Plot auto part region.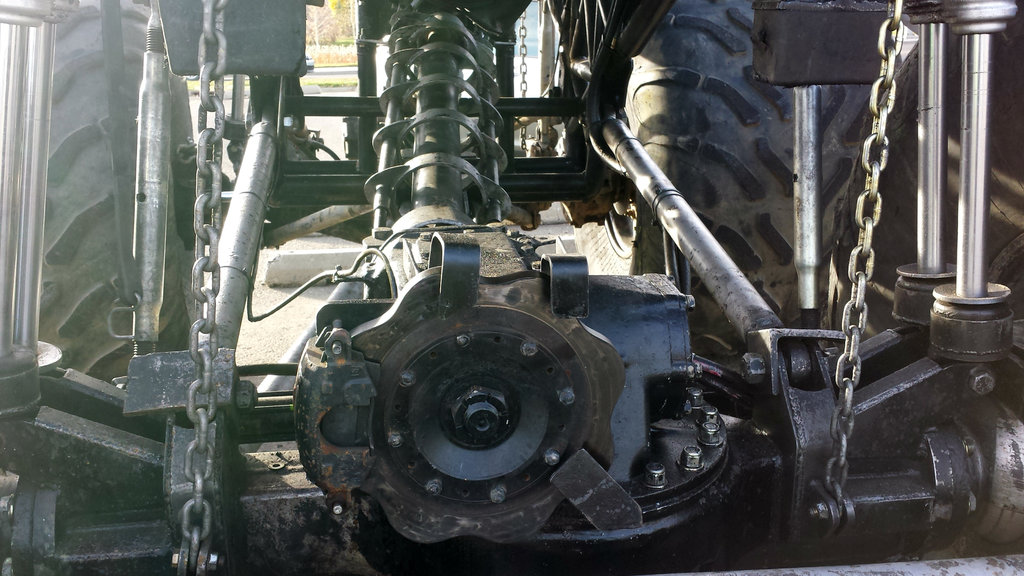
Plotted at rect(296, 209, 714, 530).
